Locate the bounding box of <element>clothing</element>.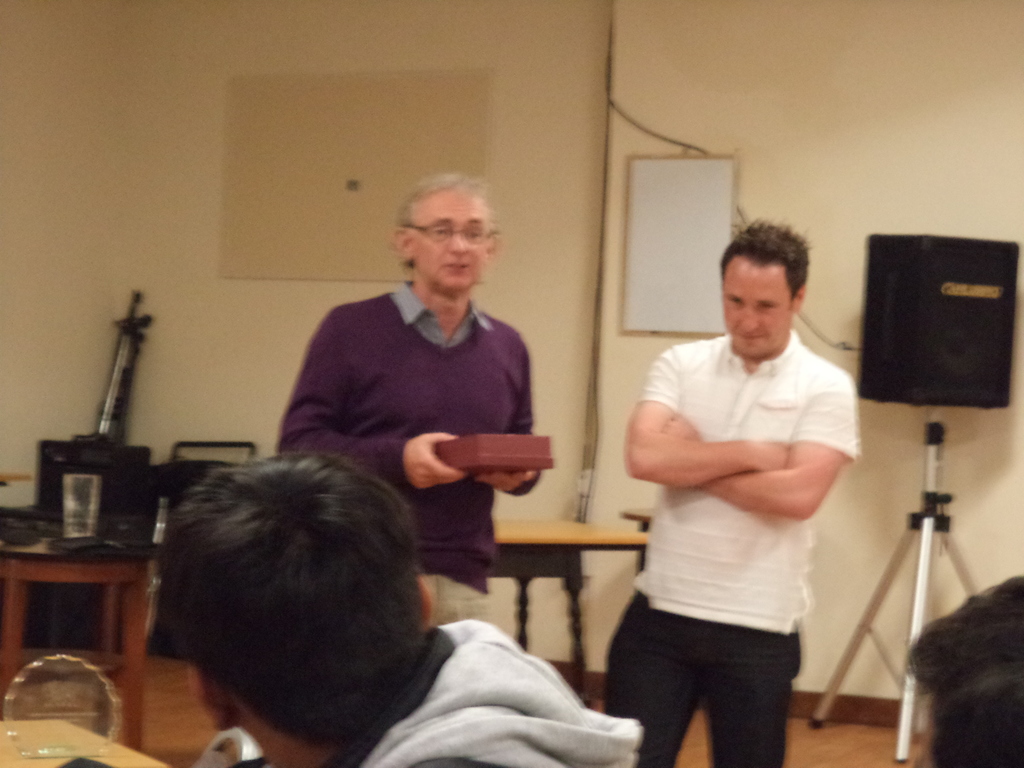
Bounding box: {"x1": 620, "y1": 274, "x2": 870, "y2": 740}.
